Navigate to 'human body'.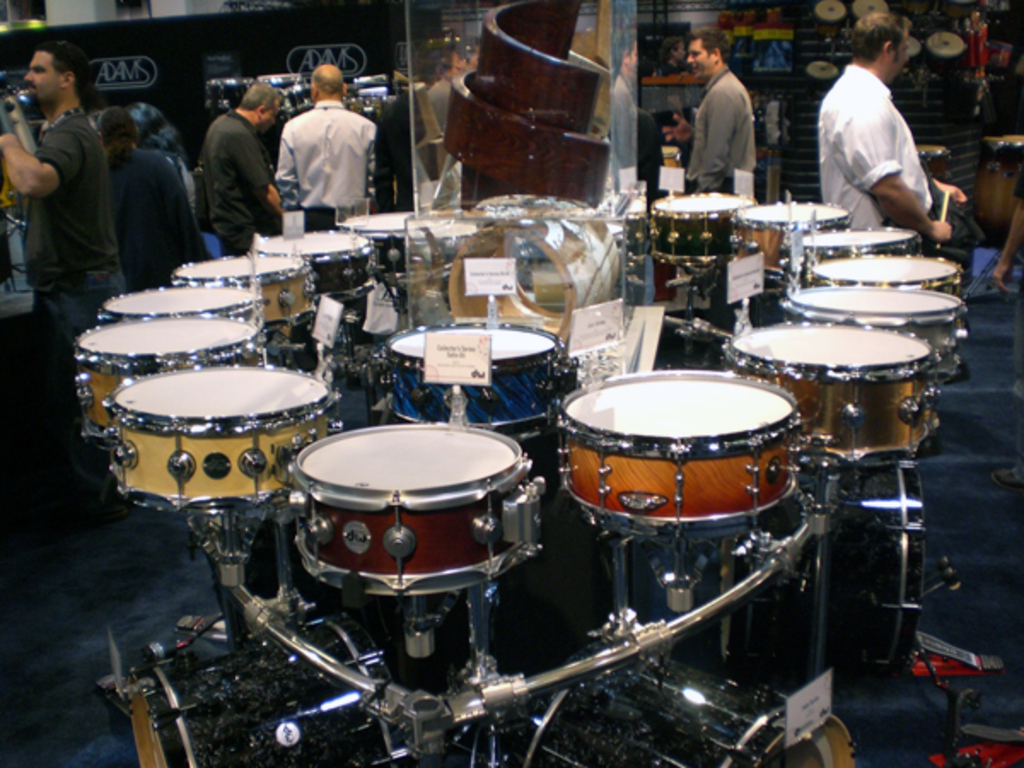
Navigation target: (207, 106, 275, 254).
